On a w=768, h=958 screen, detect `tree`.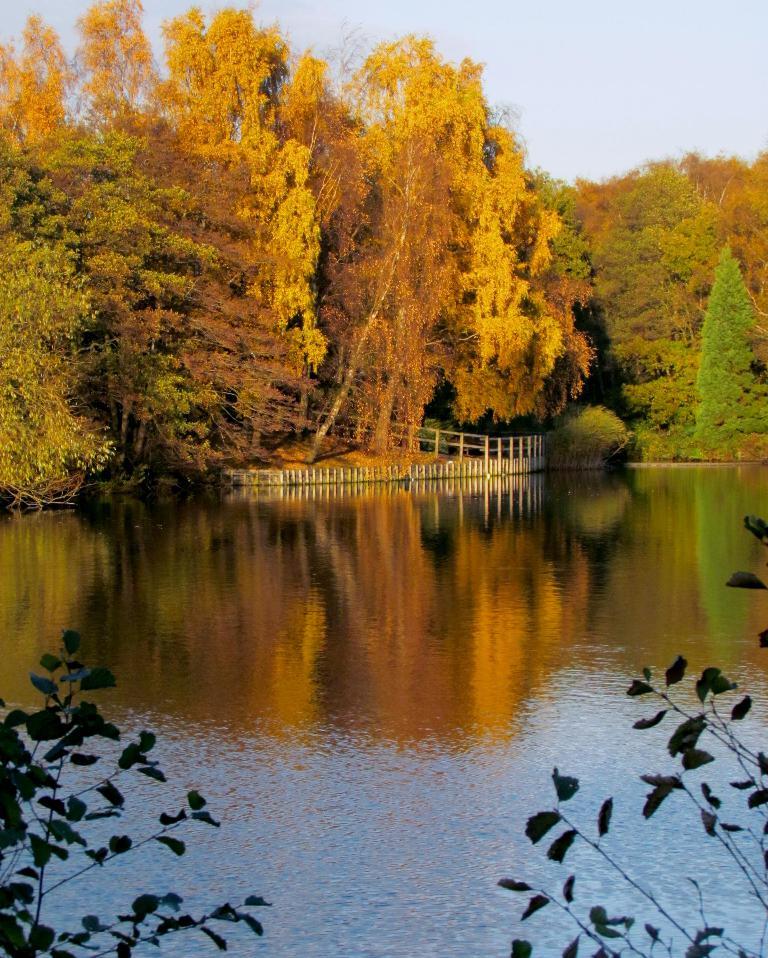
691,244,767,459.
